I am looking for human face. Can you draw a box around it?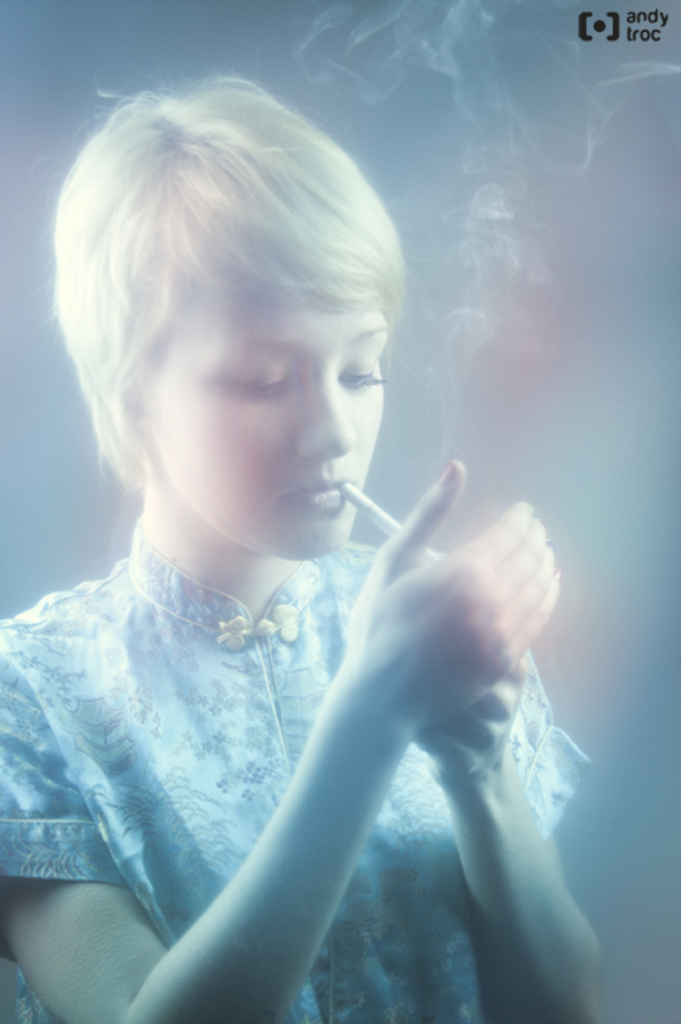
Sure, the bounding box is left=133, top=267, right=384, bottom=553.
